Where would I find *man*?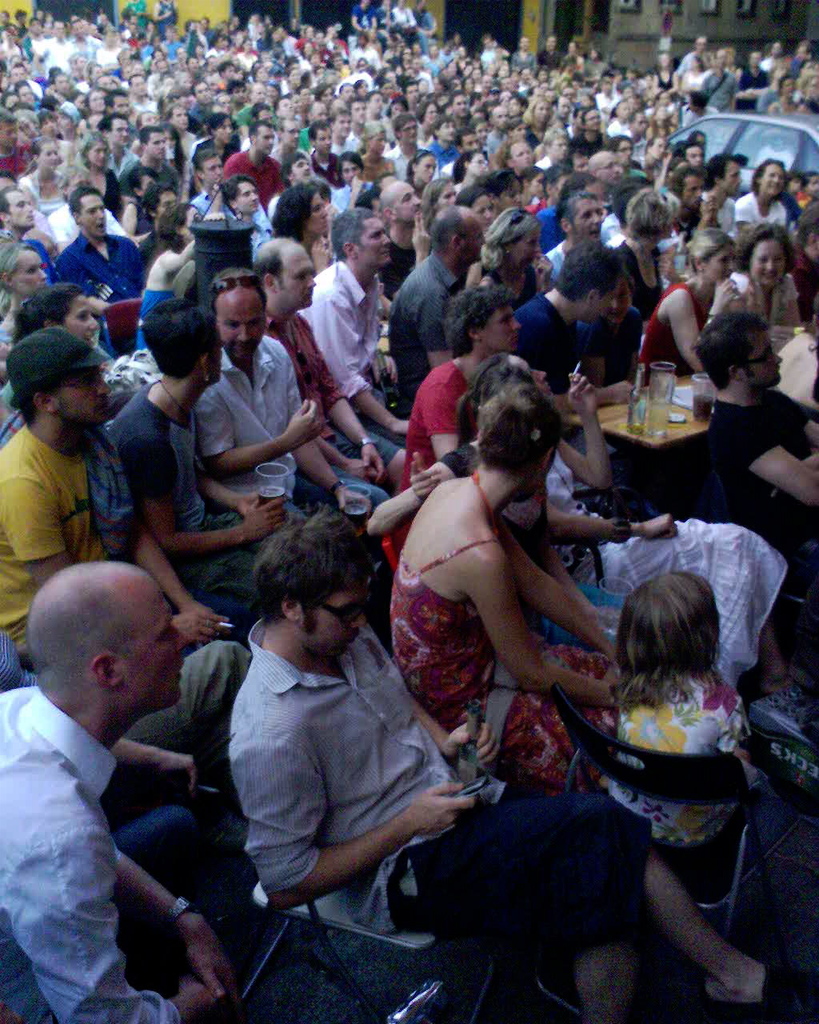
At x1=231, y1=121, x2=293, y2=207.
